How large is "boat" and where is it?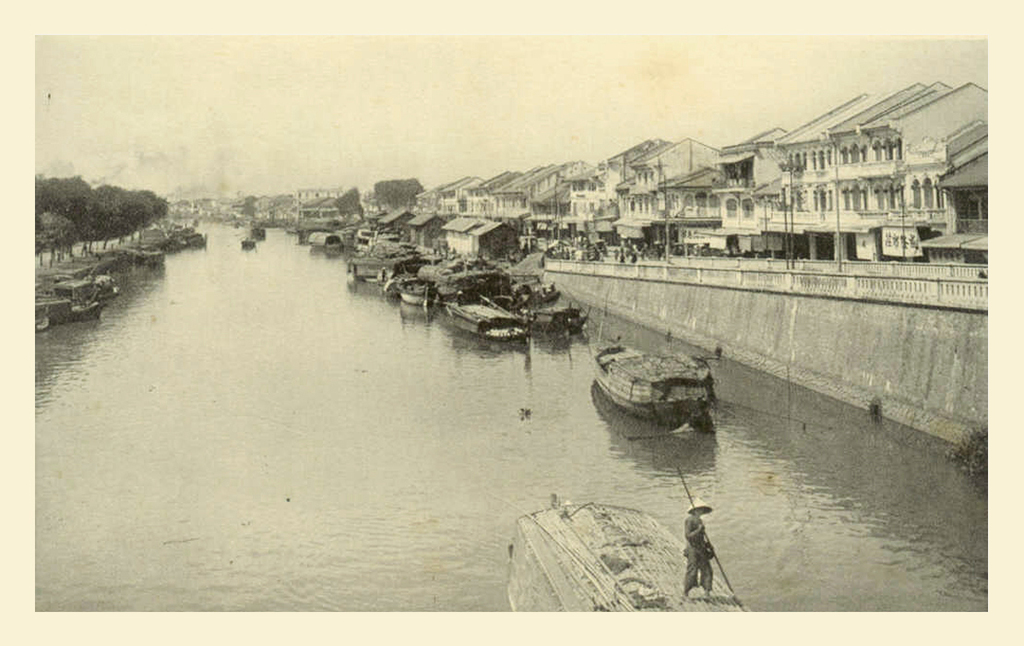
Bounding box: bbox=(592, 334, 732, 447).
